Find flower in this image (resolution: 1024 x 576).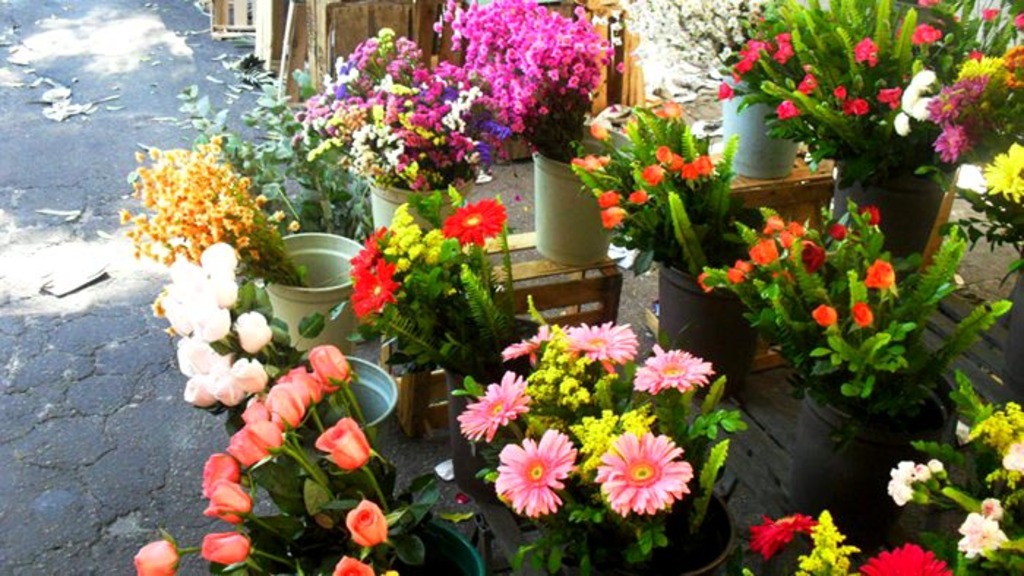
<region>824, 218, 846, 244</region>.
